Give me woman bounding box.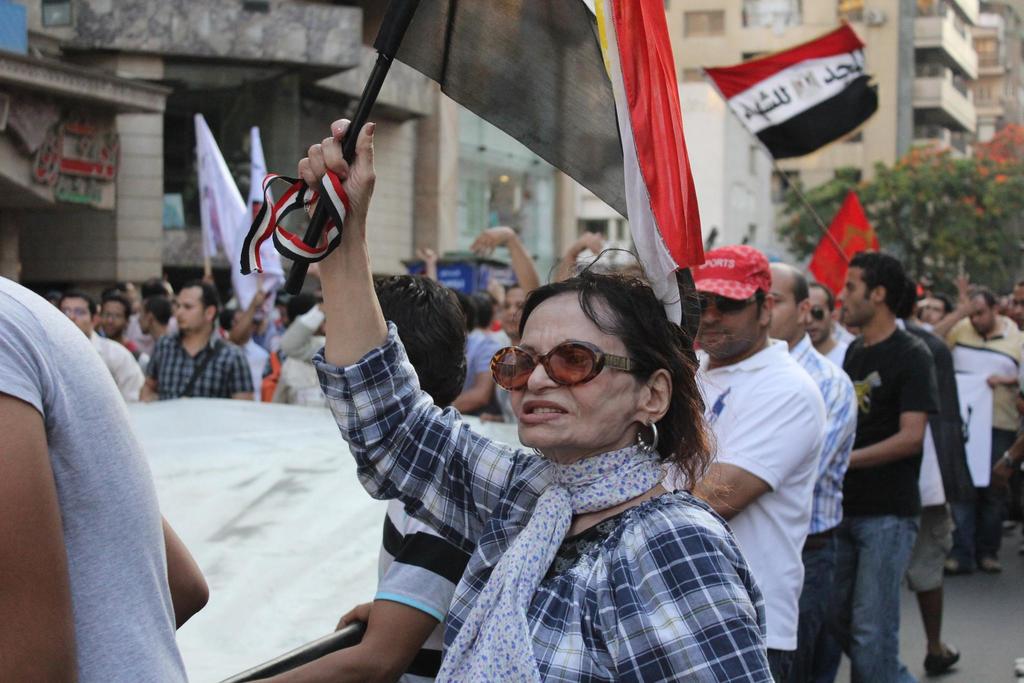
{"x1": 293, "y1": 115, "x2": 788, "y2": 681}.
